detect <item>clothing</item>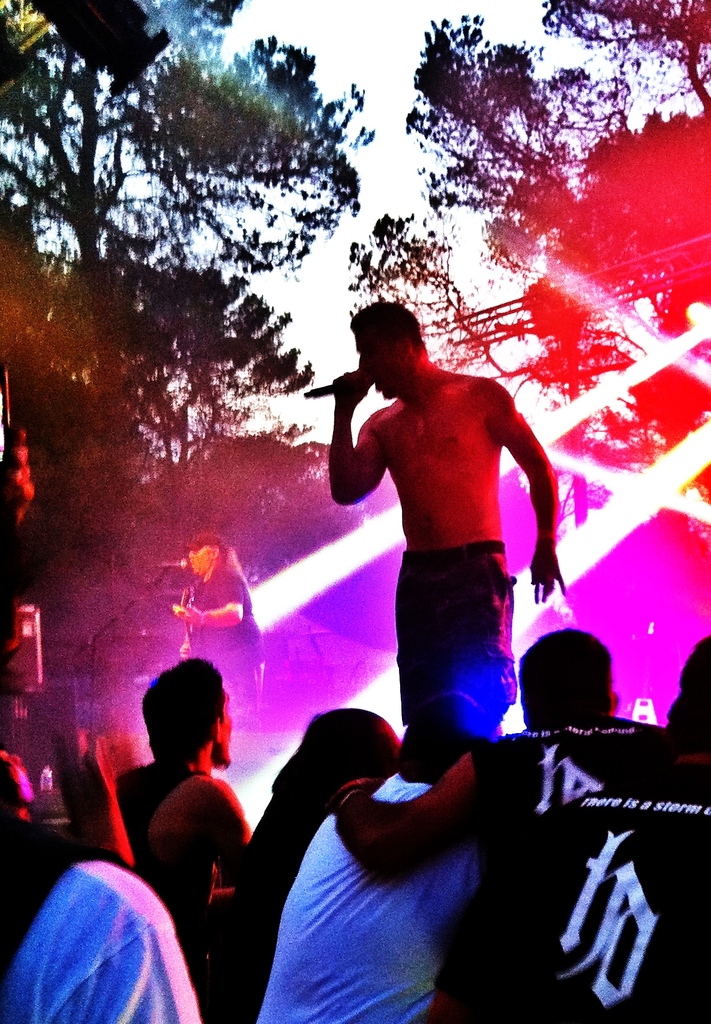
[193,562,264,709]
